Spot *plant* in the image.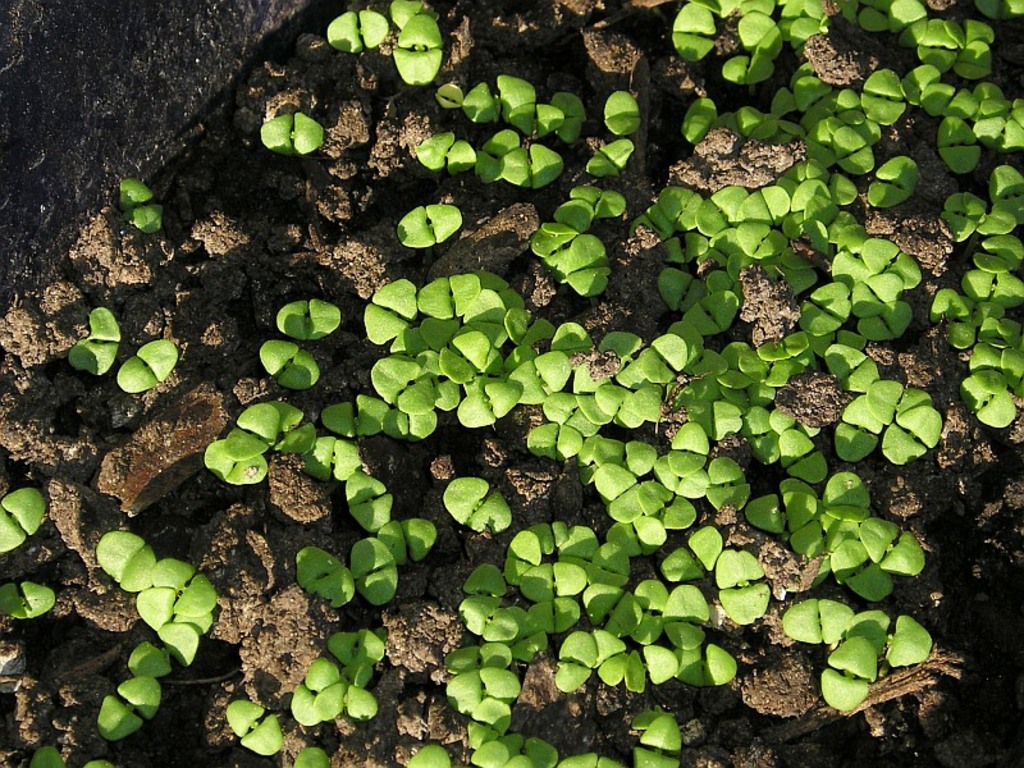
*plant* found at detection(676, 639, 741, 695).
